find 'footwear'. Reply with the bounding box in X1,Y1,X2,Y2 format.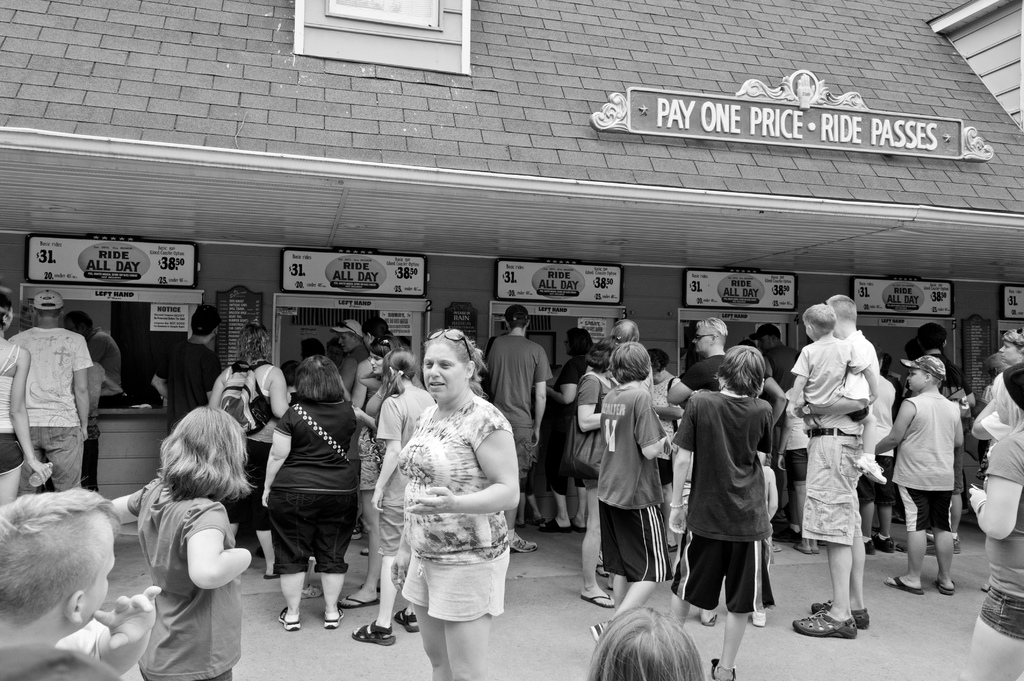
806,538,822,551.
